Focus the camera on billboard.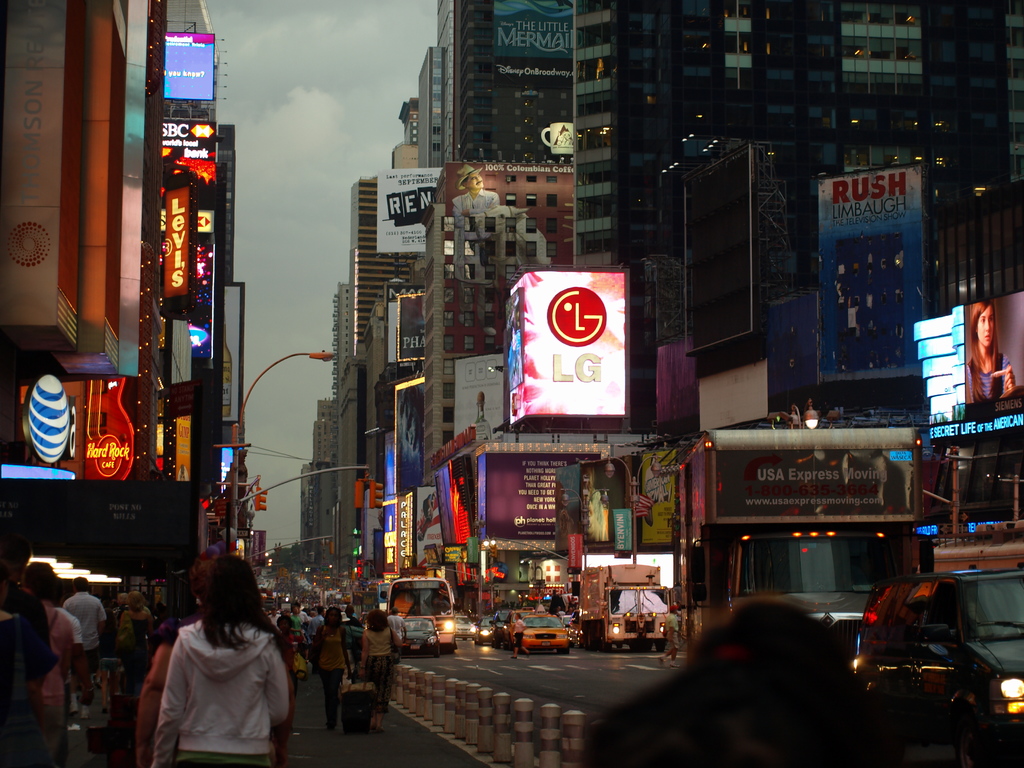
Focus region: [x1=395, y1=289, x2=440, y2=359].
